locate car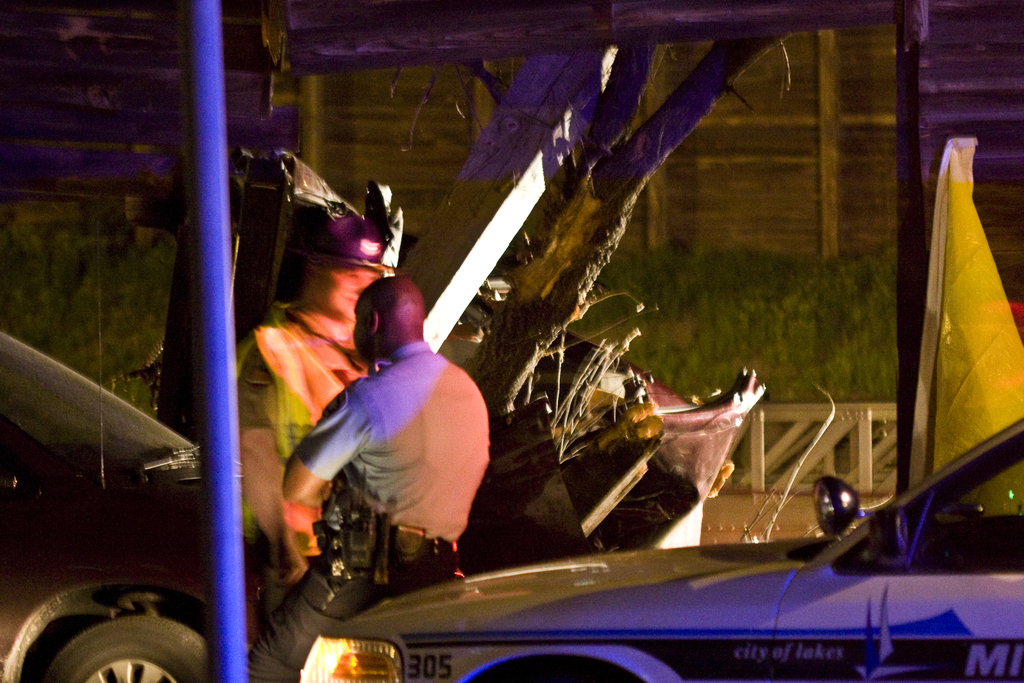
detection(293, 420, 1023, 682)
